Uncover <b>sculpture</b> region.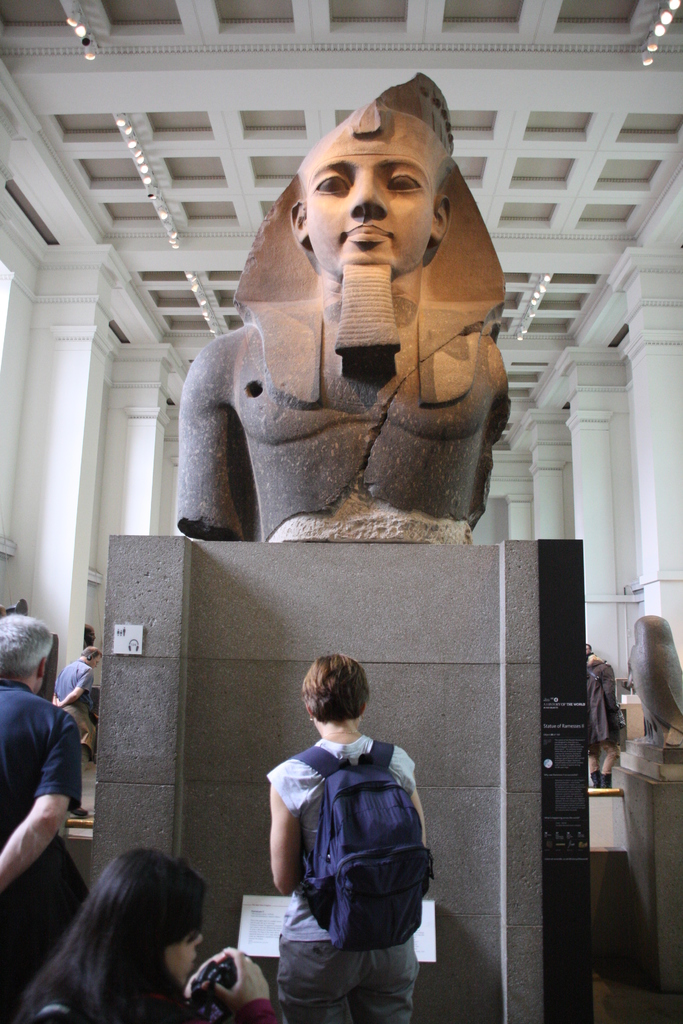
Uncovered: [left=160, top=92, right=525, bottom=560].
